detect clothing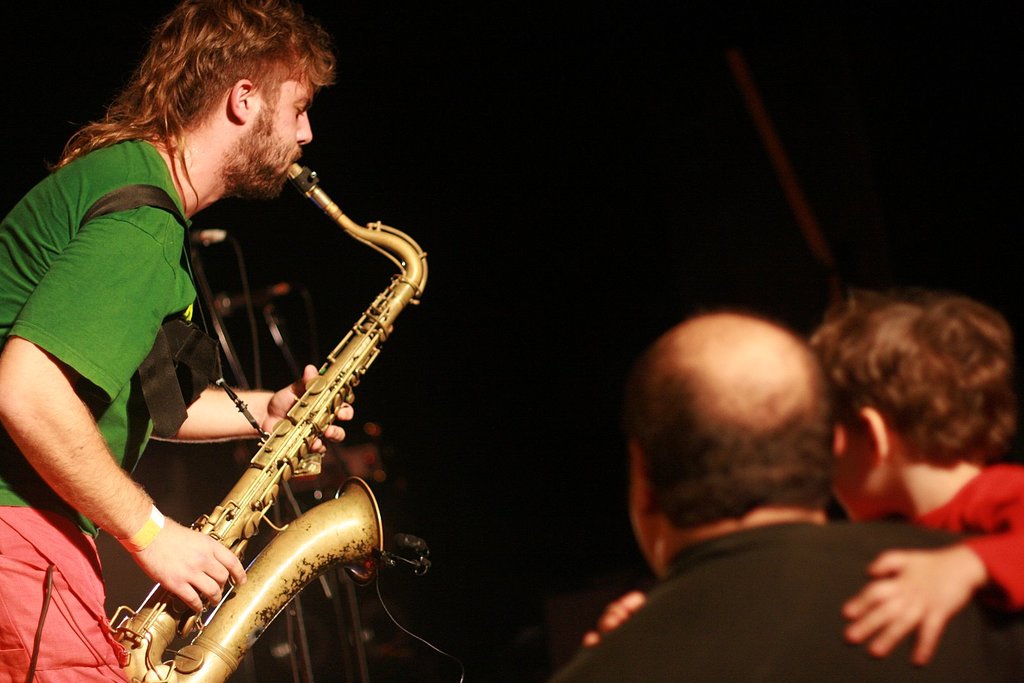
crop(567, 516, 1023, 682)
